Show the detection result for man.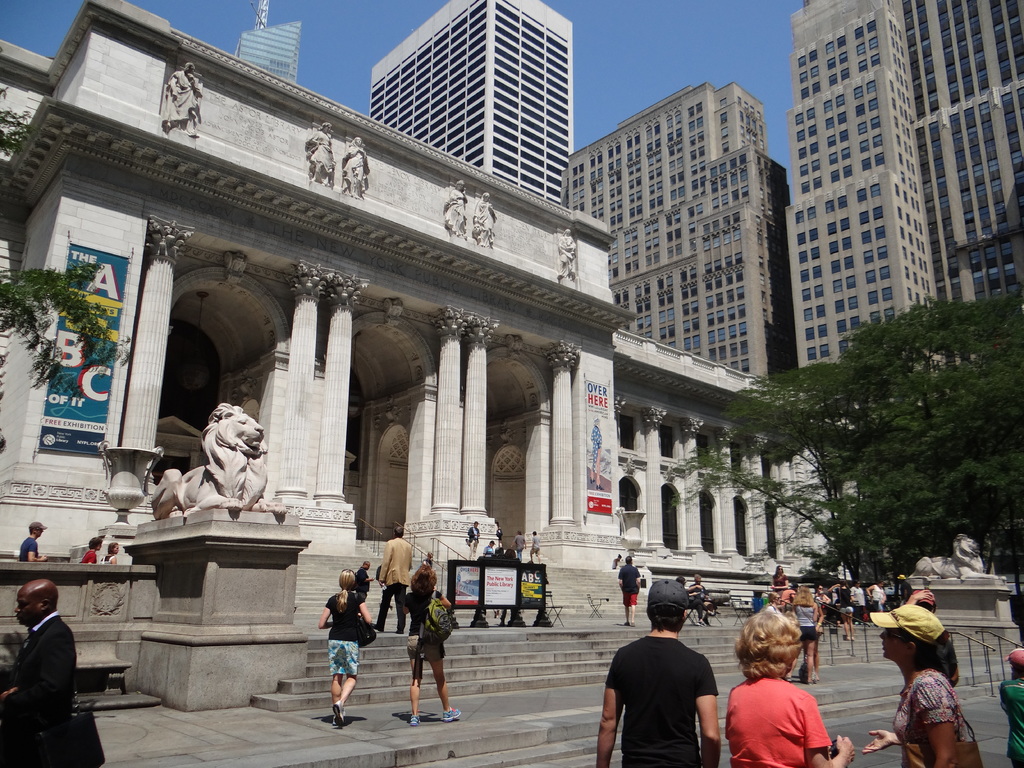
left=367, top=521, right=413, bottom=632.
